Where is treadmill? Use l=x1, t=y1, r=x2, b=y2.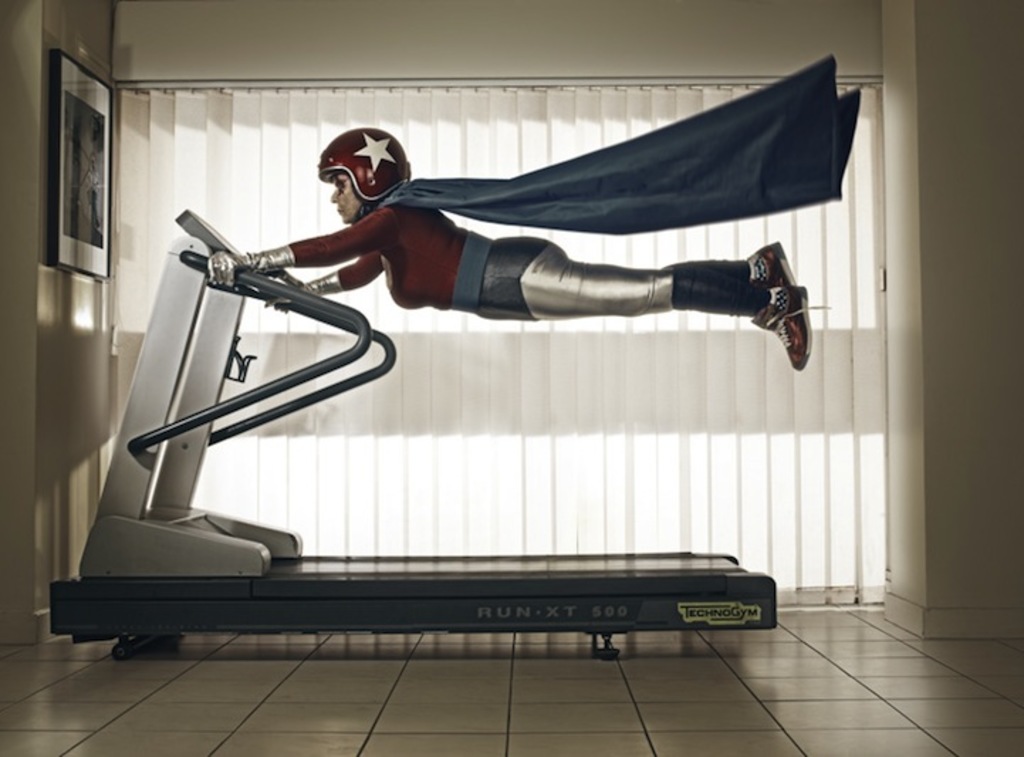
l=36, t=206, r=792, b=653.
